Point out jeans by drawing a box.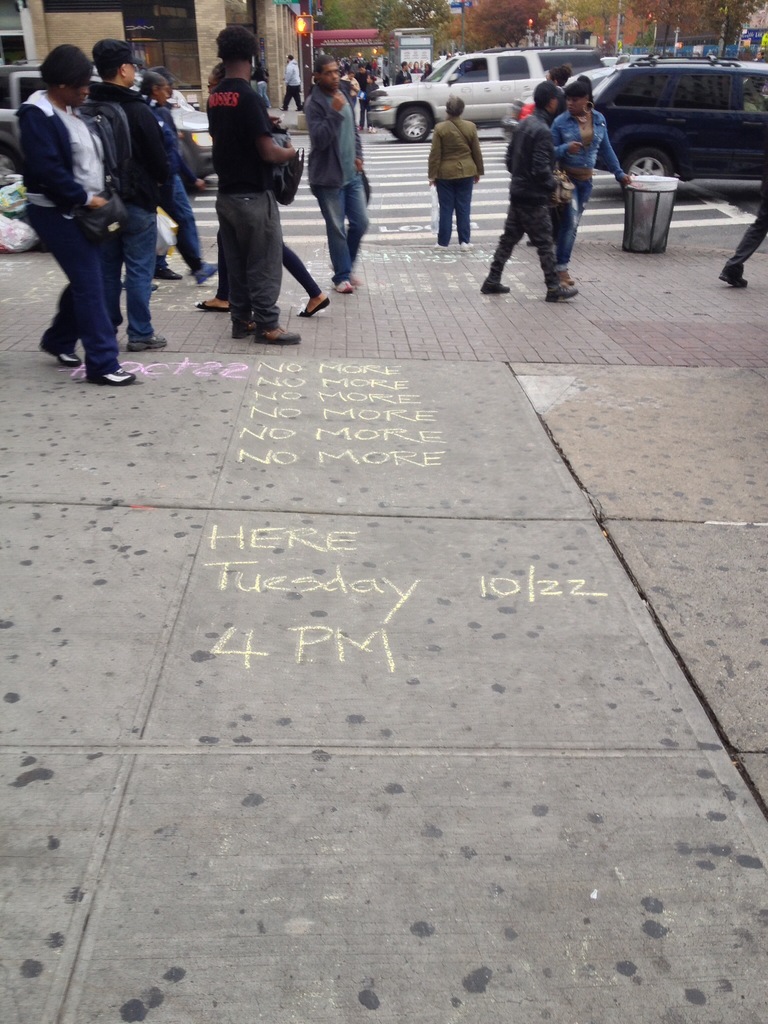
173, 166, 213, 276.
